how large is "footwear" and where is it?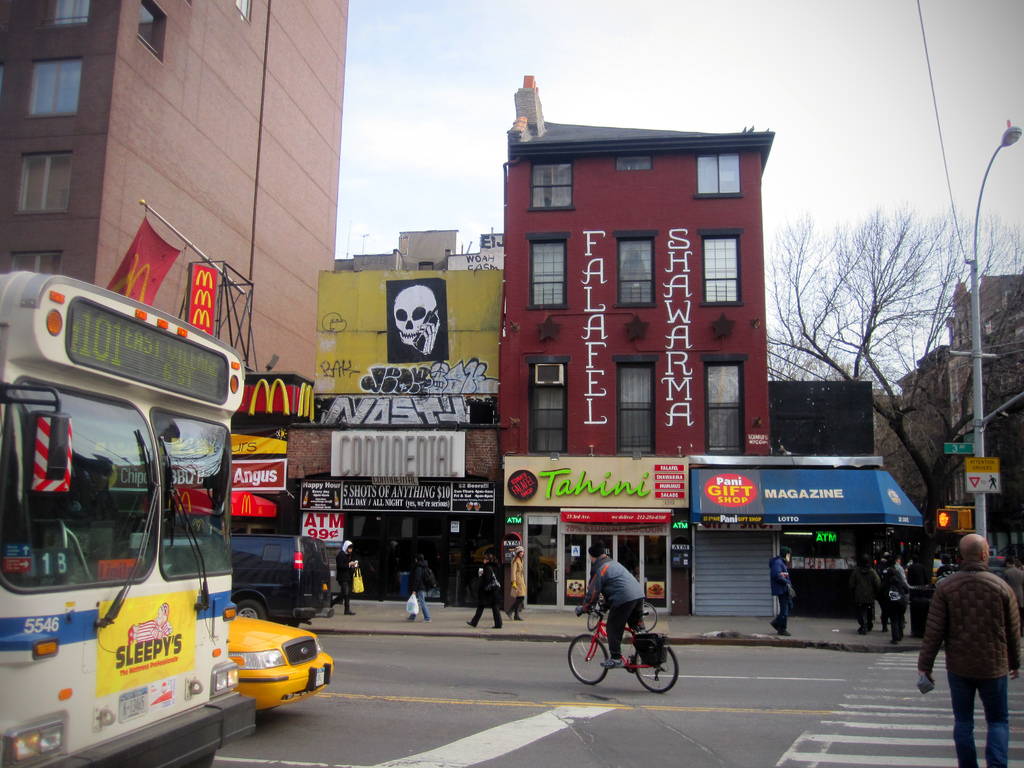
Bounding box: x1=879, y1=627, x2=888, y2=633.
